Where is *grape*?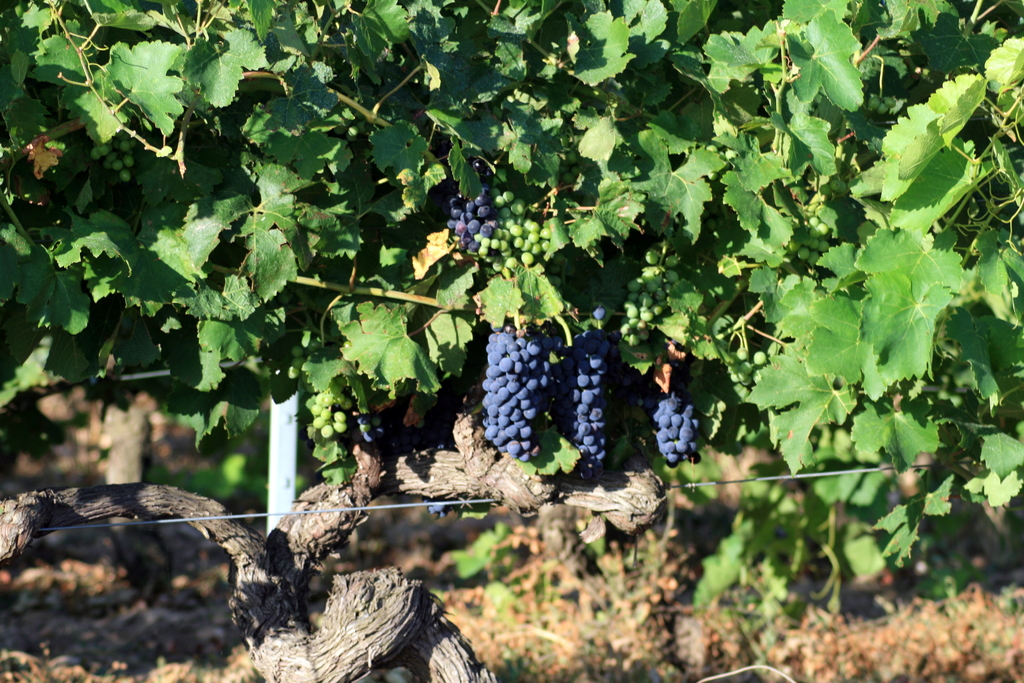
877,100,887,113.
